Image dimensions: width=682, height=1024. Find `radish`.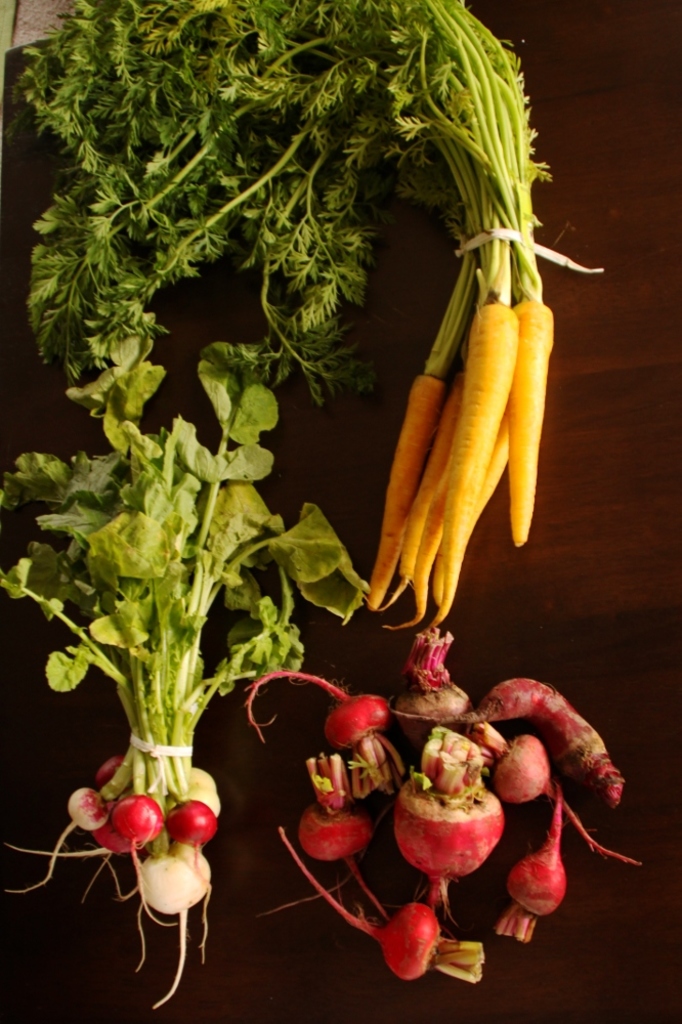
region(294, 745, 383, 916).
